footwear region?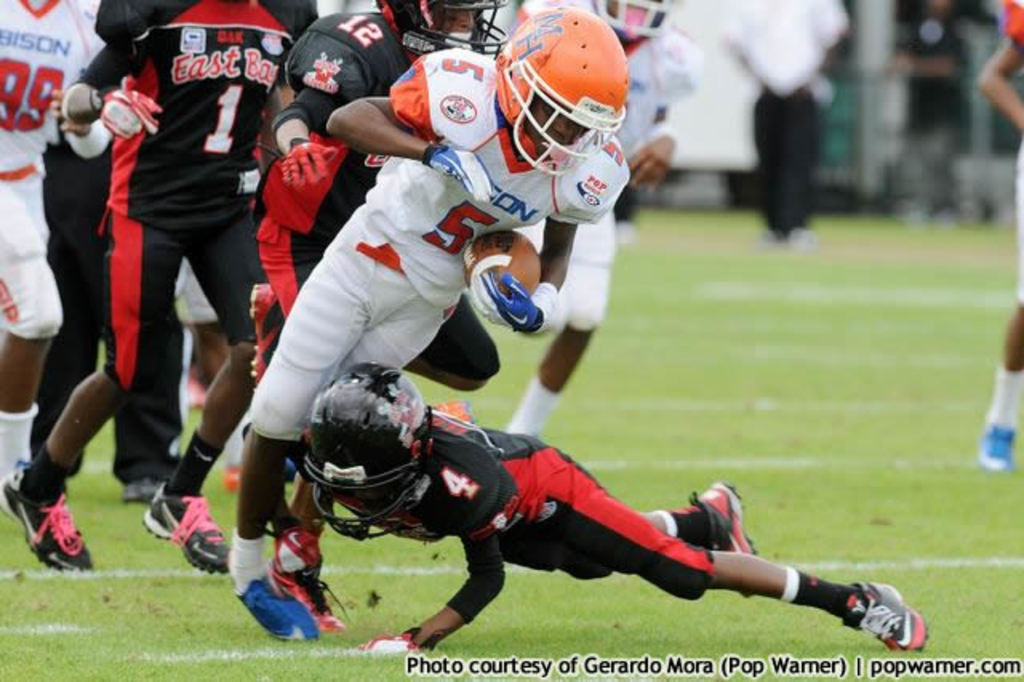
crop(125, 479, 171, 504)
